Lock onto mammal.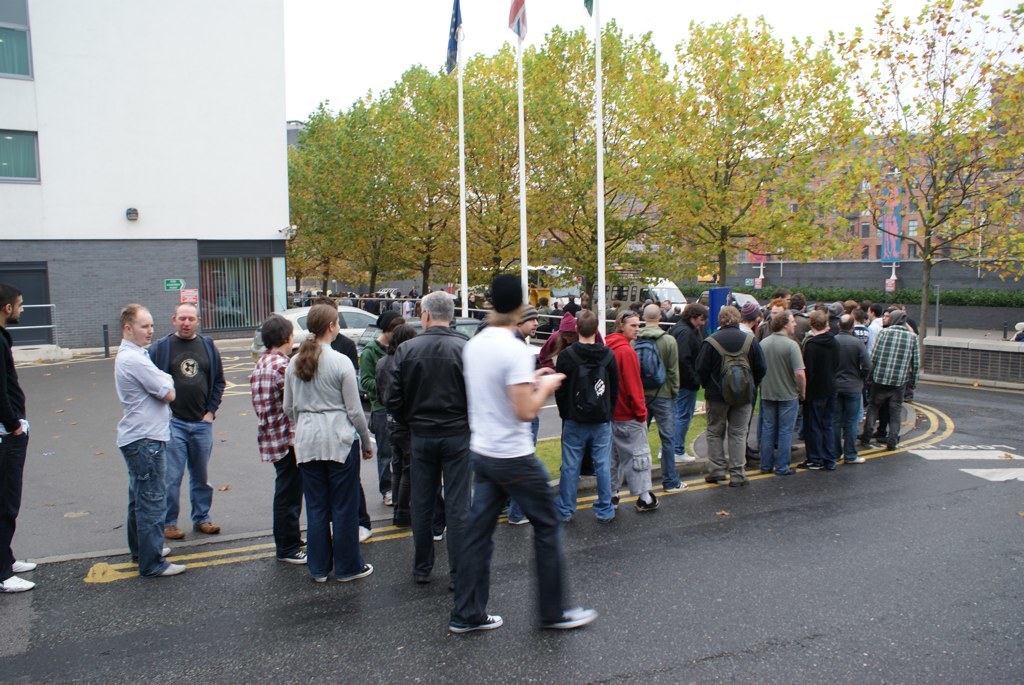
Locked: [left=555, top=308, right=617, bottom=526].
